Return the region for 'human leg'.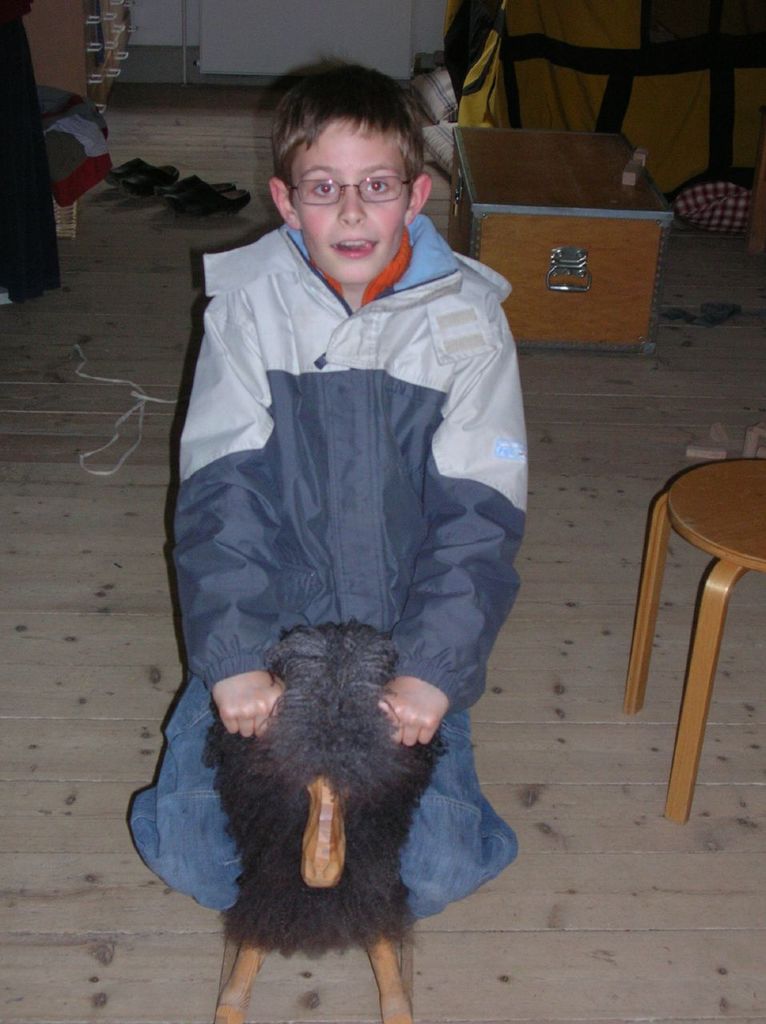
bbox(127, 678, 236, 913).
